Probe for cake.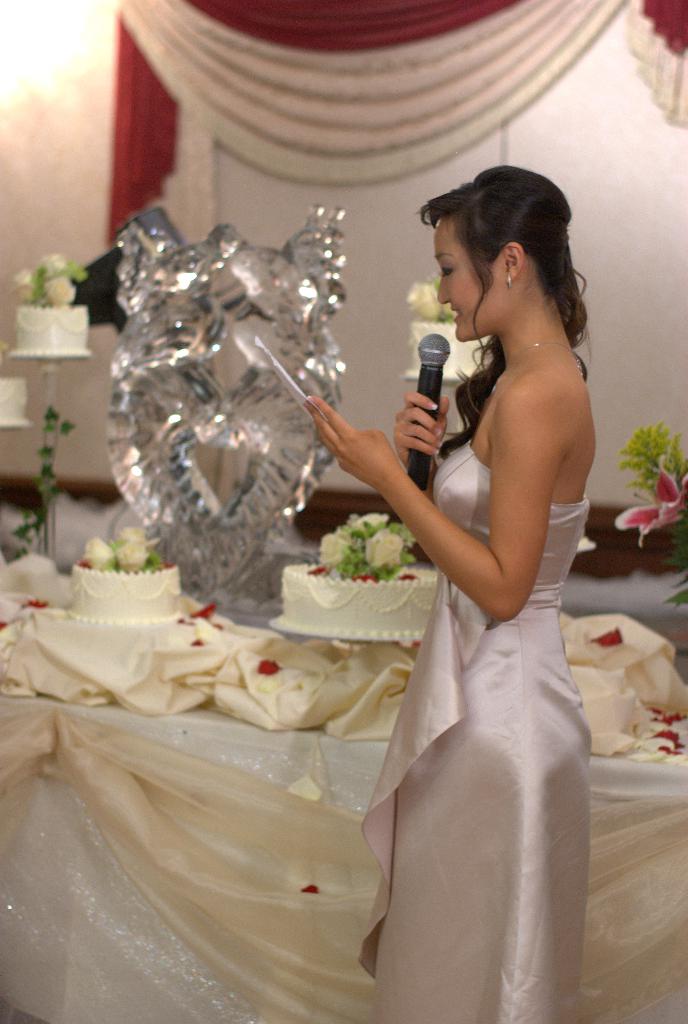
Probe result: Rect(70, 560, 186, 623).
